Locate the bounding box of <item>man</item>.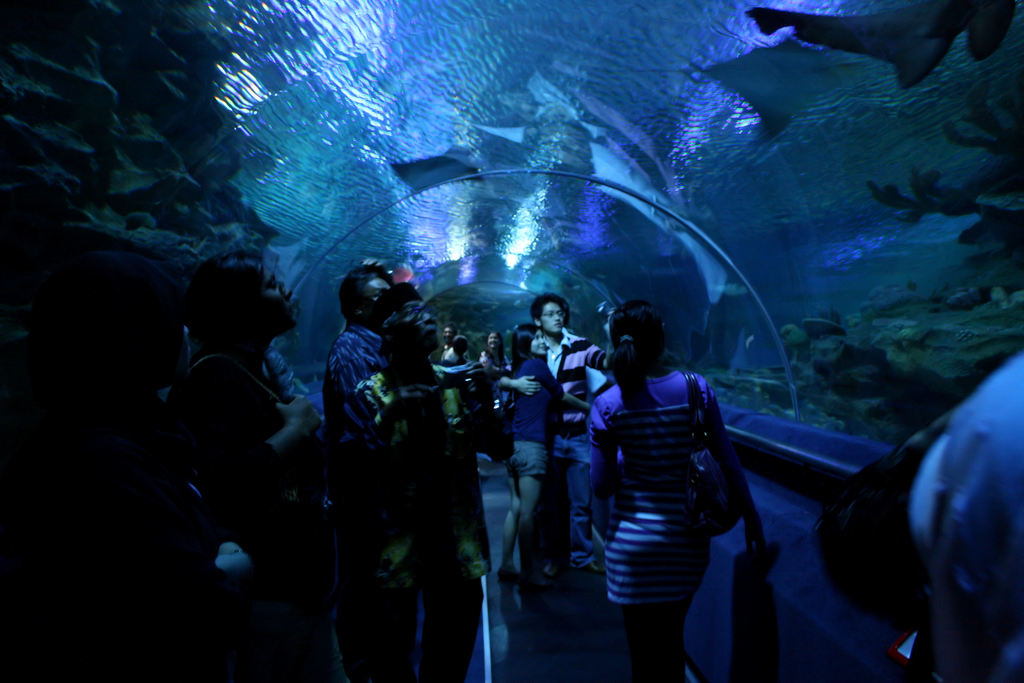
Bounding box: [499, 294, 612, 573].
